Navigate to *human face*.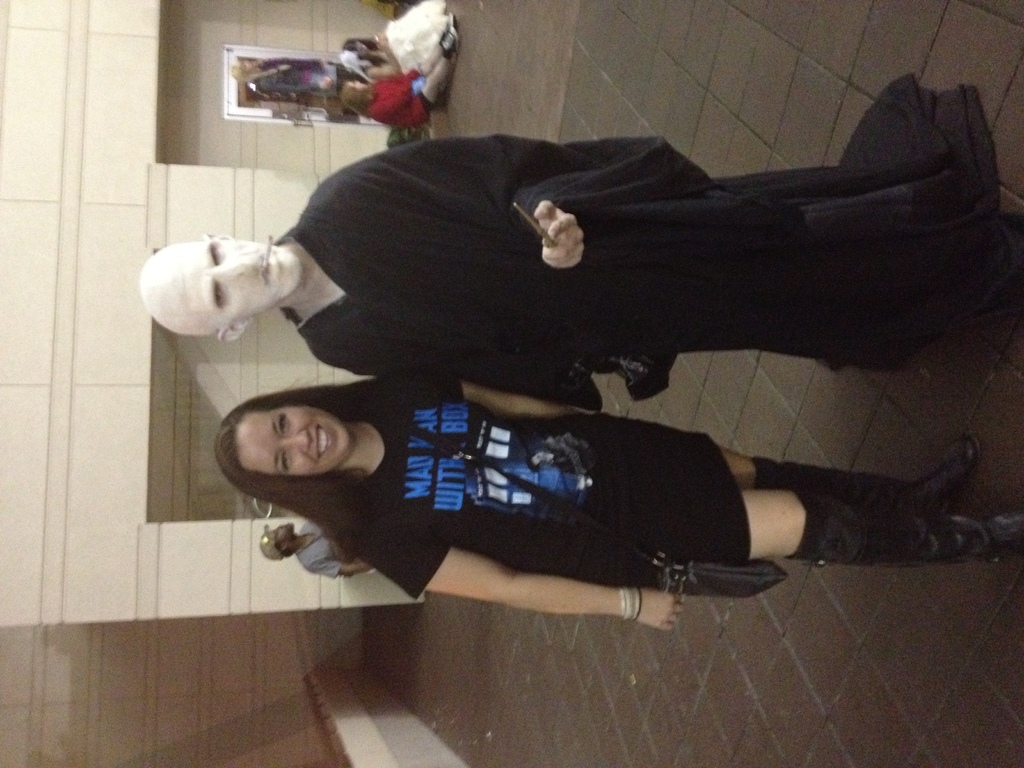
Navigation target: [left=181, top=236, right=300, bottom=320].
